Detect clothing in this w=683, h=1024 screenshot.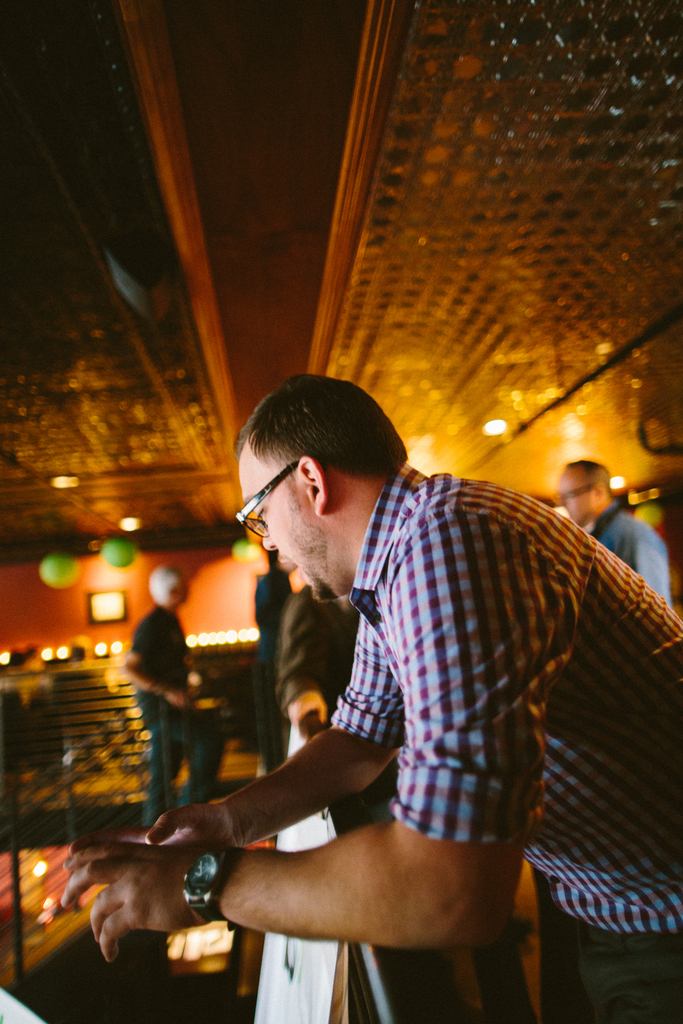
Detection: l=588, t=502, r=682, b=636.
